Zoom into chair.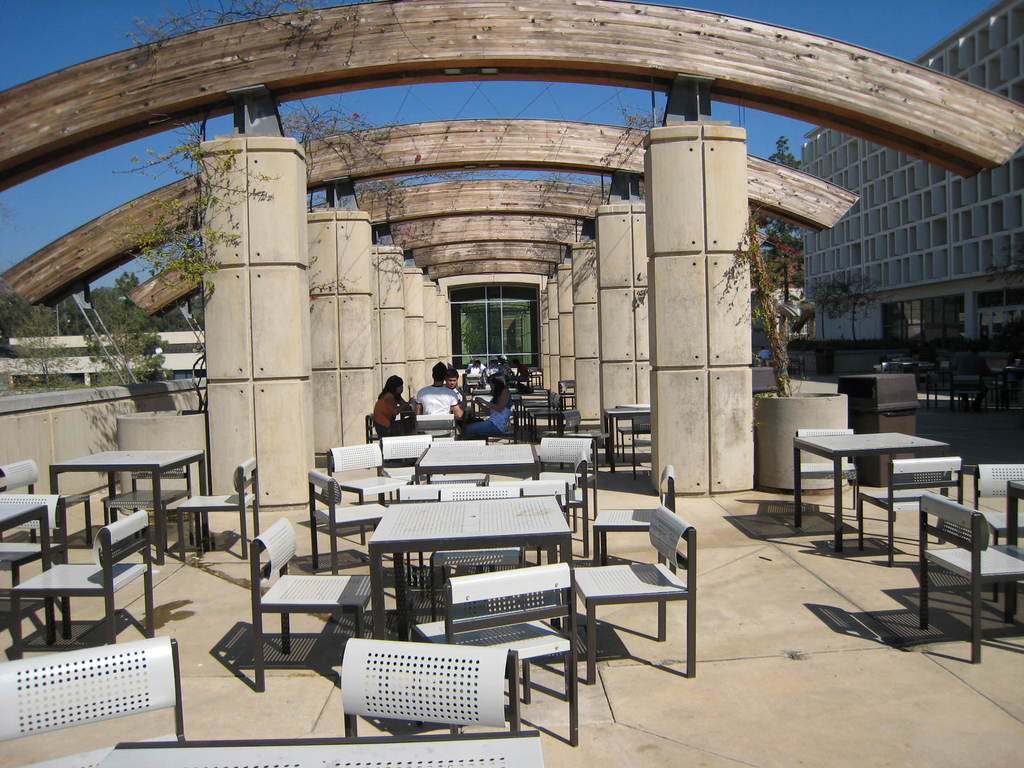
Zoom target: x1=520, y1=433, x2=598, y2=487.
